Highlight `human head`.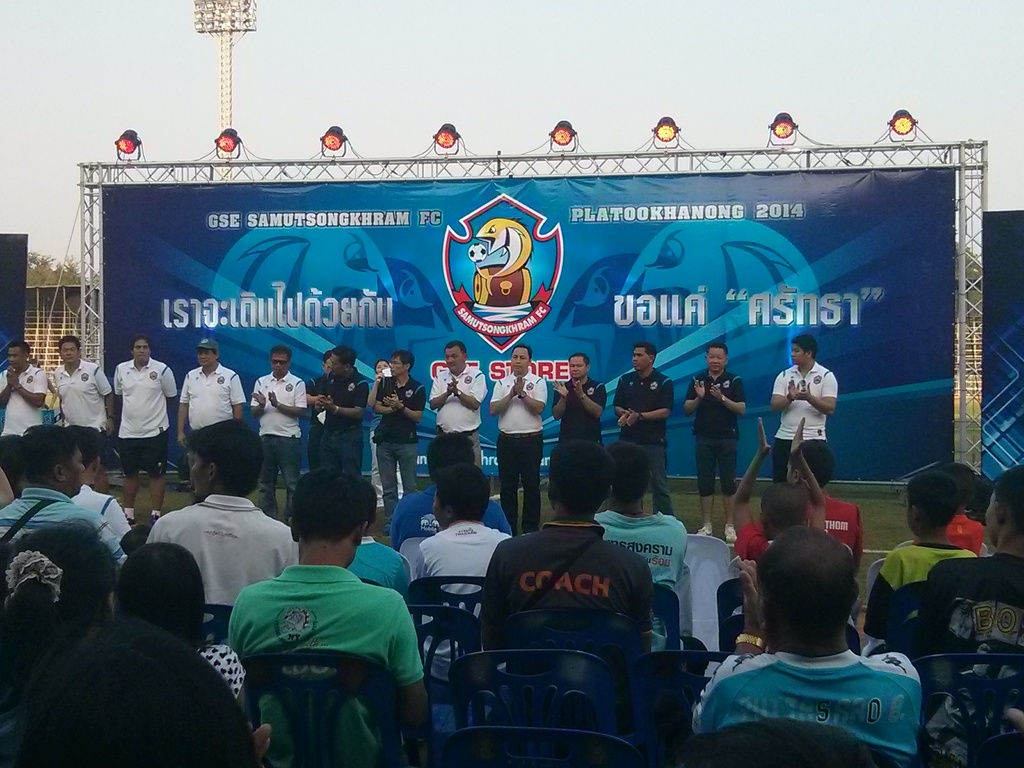
Highlighted region: 67/423/102/484.
